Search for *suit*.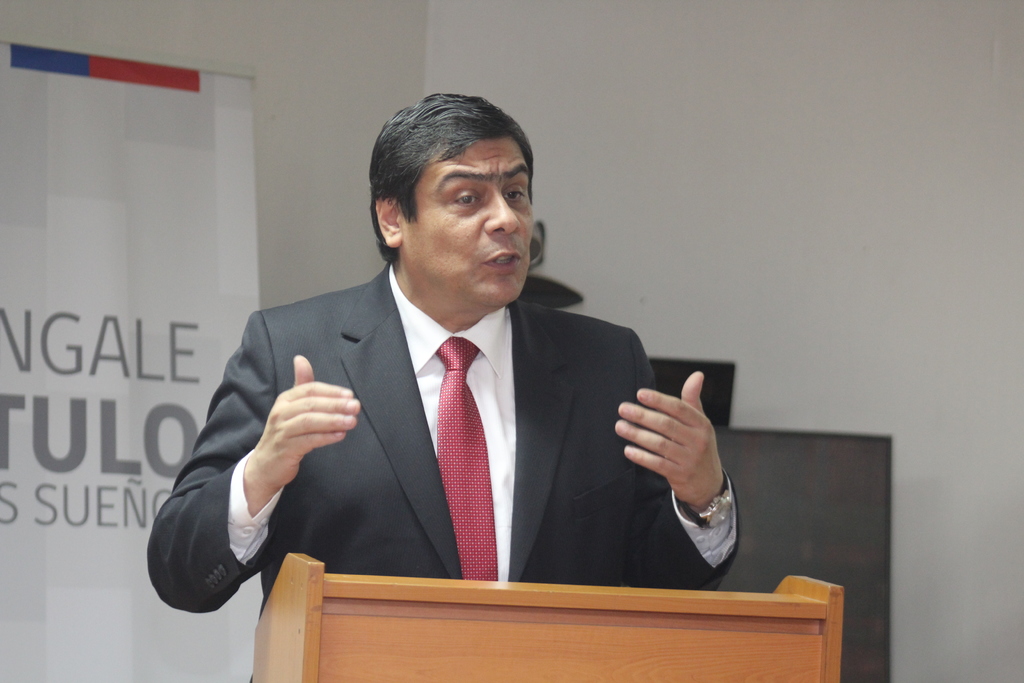
Found at box=[200, 239, 725, 600].
